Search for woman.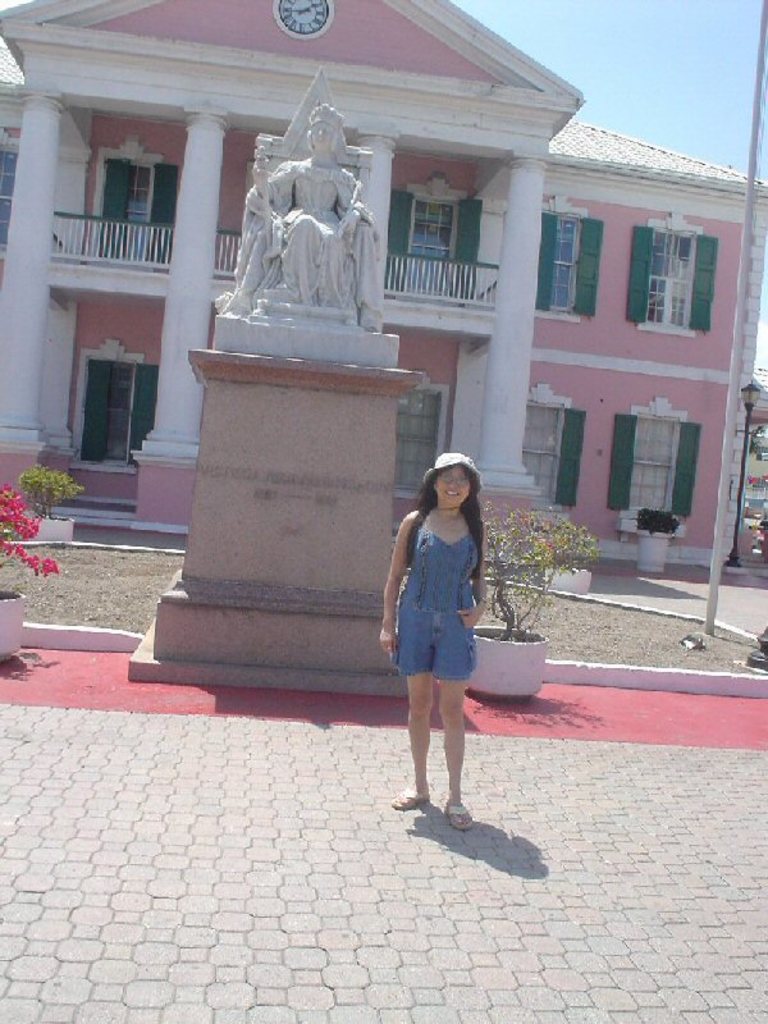
Found at crop(384, 447, 504, 809).
